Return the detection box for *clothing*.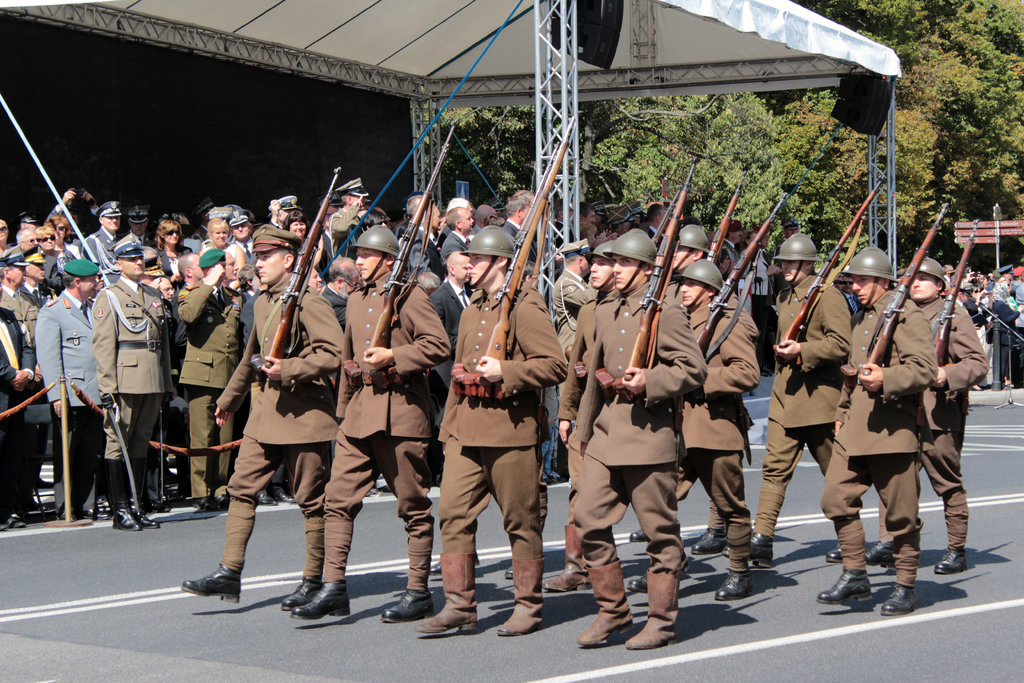
<box>428,265,563,609</box>.
